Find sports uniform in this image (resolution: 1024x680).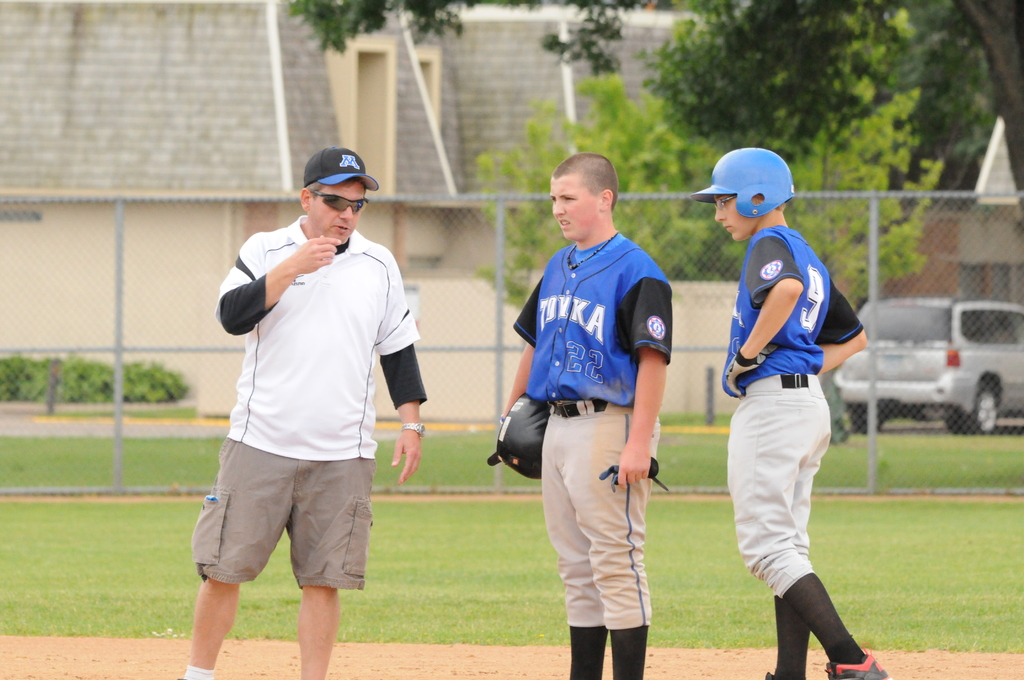
712 152 868 679.
